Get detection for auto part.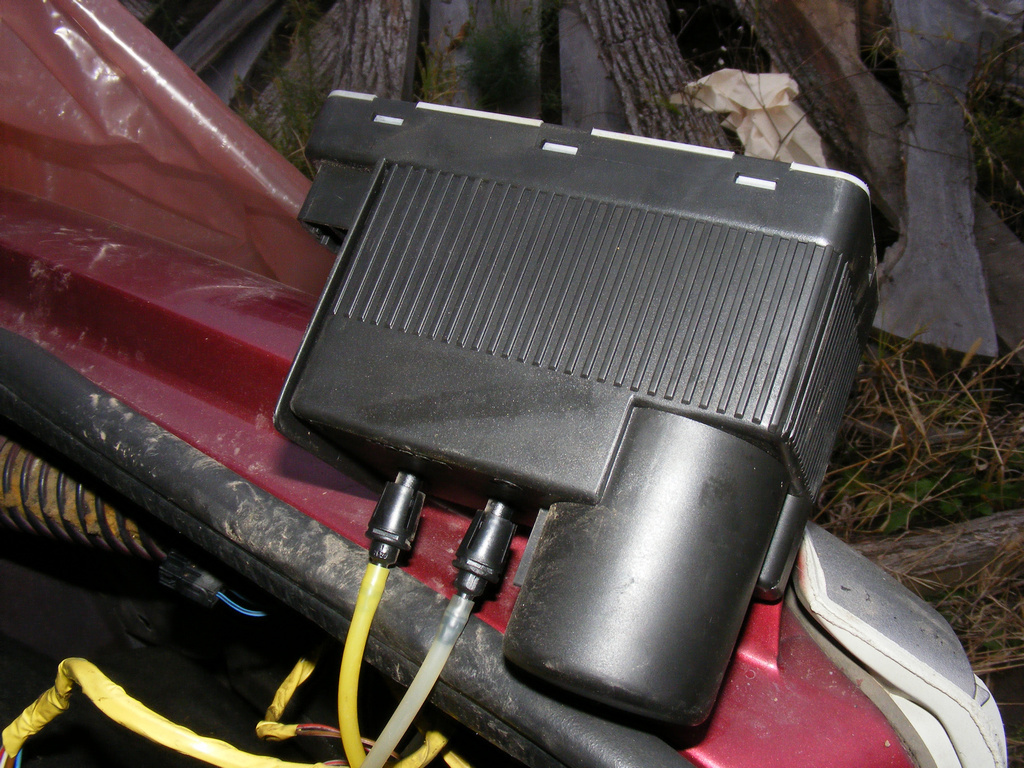
Detection: pyautogui.locateOnScreen(167, 81, 799, 760).
